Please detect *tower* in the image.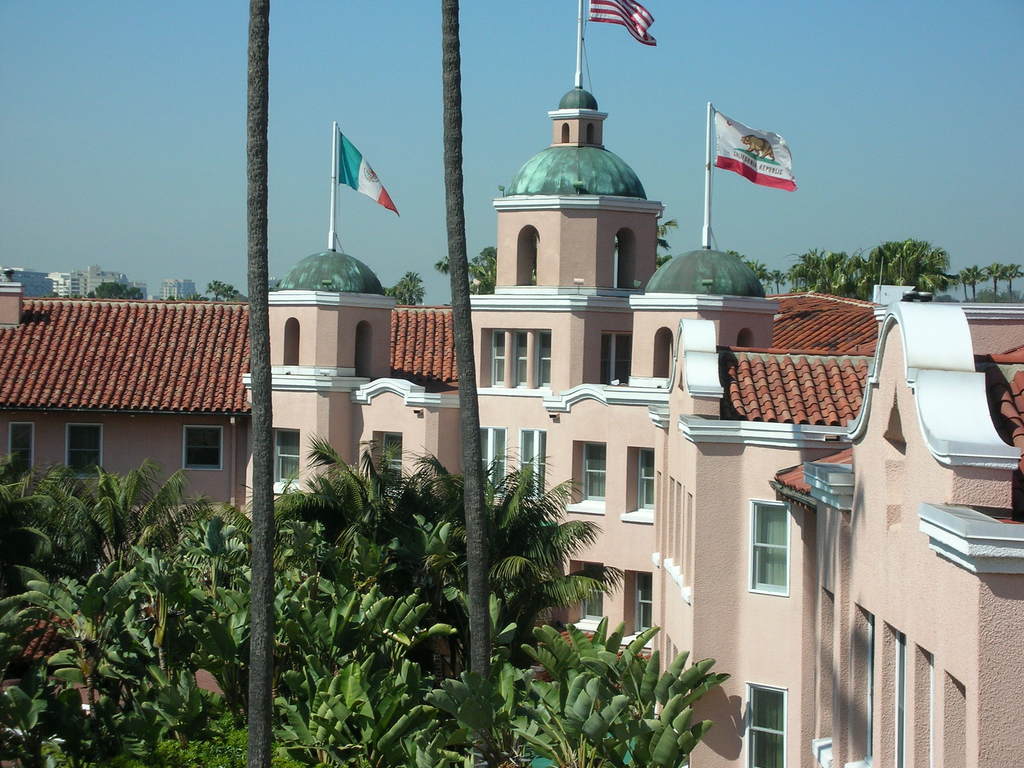
pyautogui.locateOnScreen(491, 83, 662, 294).
